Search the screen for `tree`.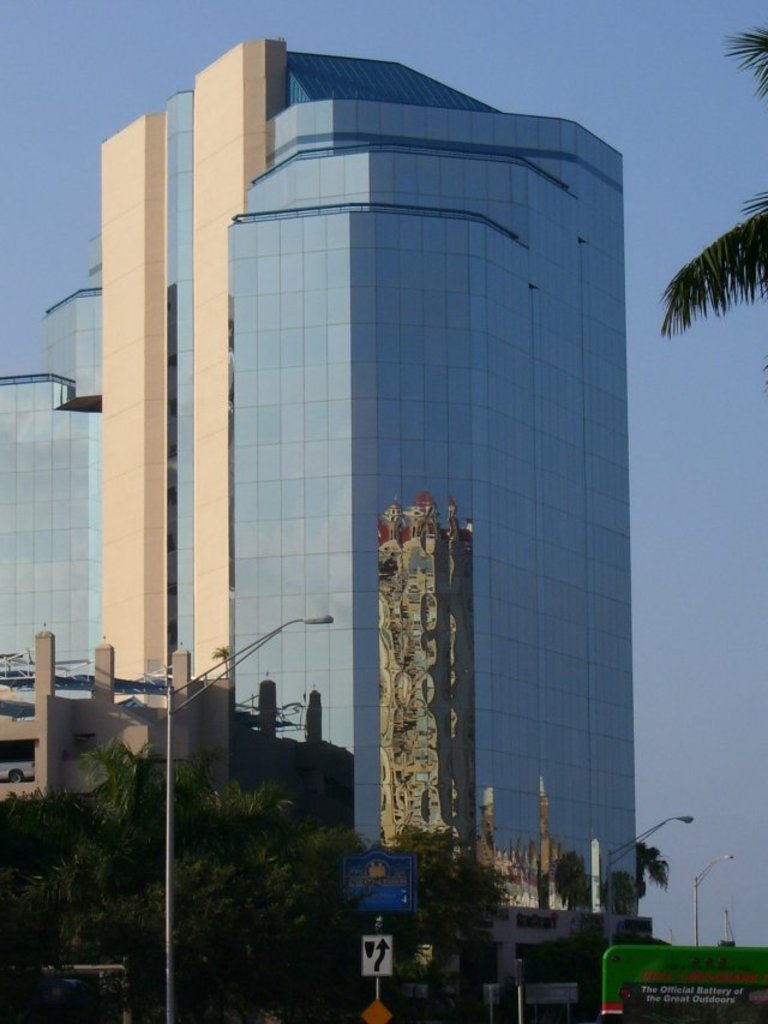
Found at detection(660, 28, 767, 339).
